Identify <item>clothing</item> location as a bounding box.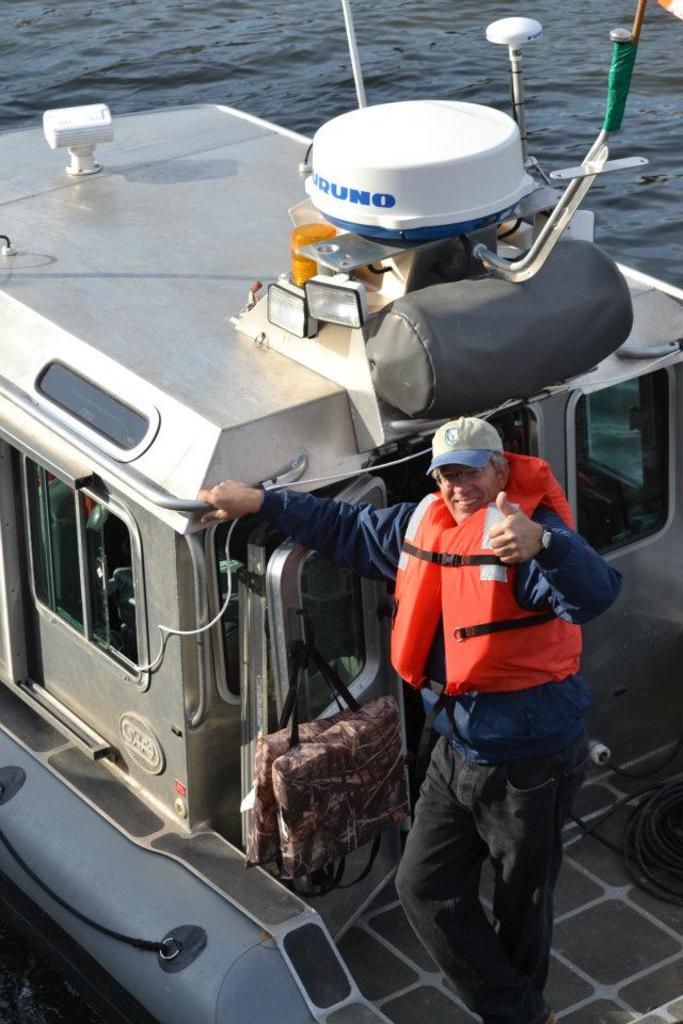
x1=261, y1=501, x2=625, y2=1023.
